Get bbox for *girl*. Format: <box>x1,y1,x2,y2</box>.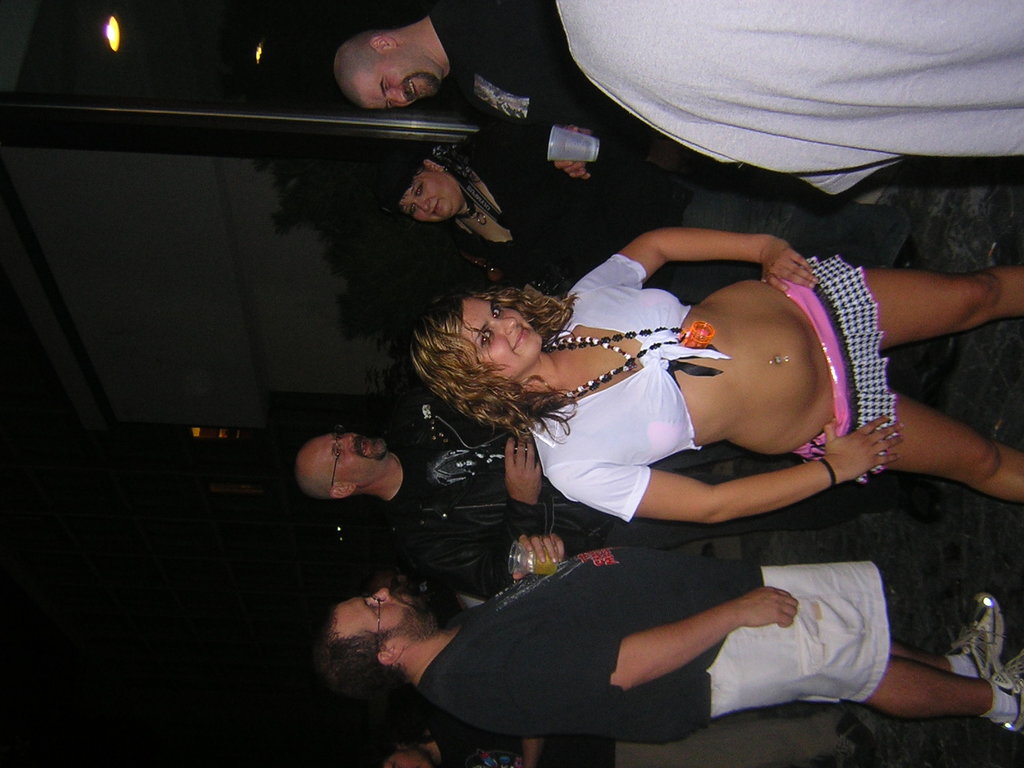
<box>411,229,1018,530</box>.
